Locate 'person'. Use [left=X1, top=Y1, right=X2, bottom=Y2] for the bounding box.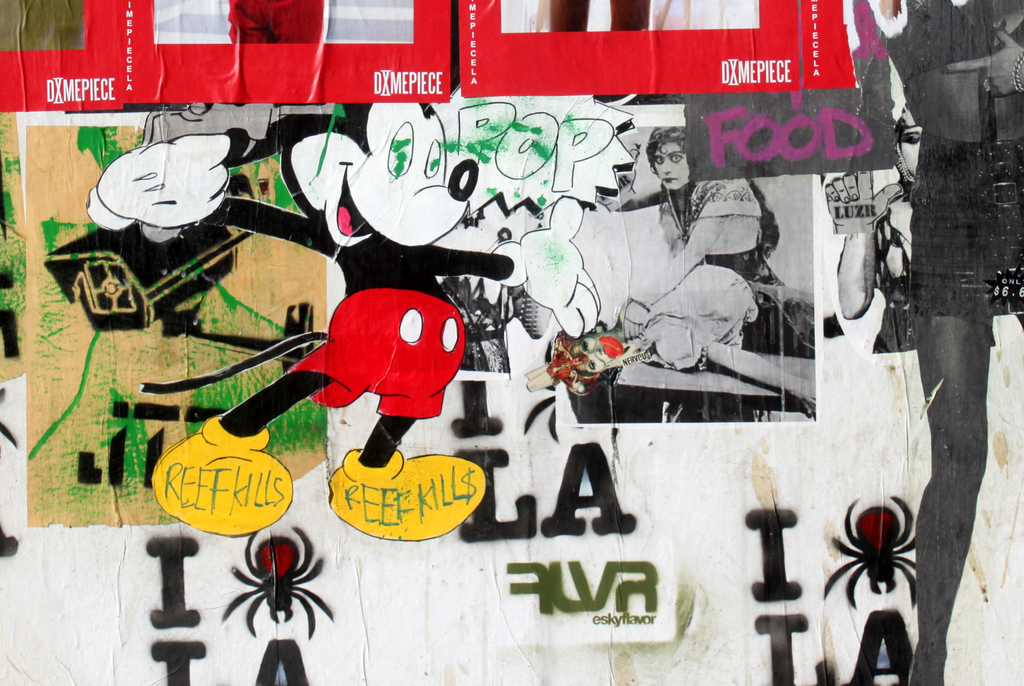
[left=880, top=0, right=1023, bottom=685].
